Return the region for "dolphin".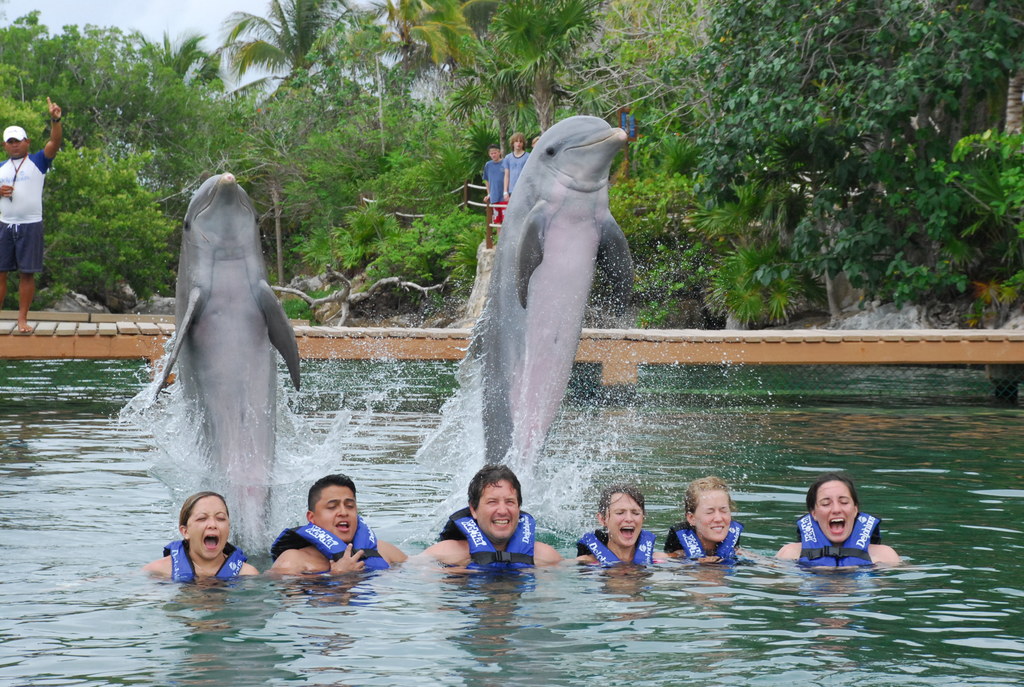
select_region(457, 115, 634, 466).
